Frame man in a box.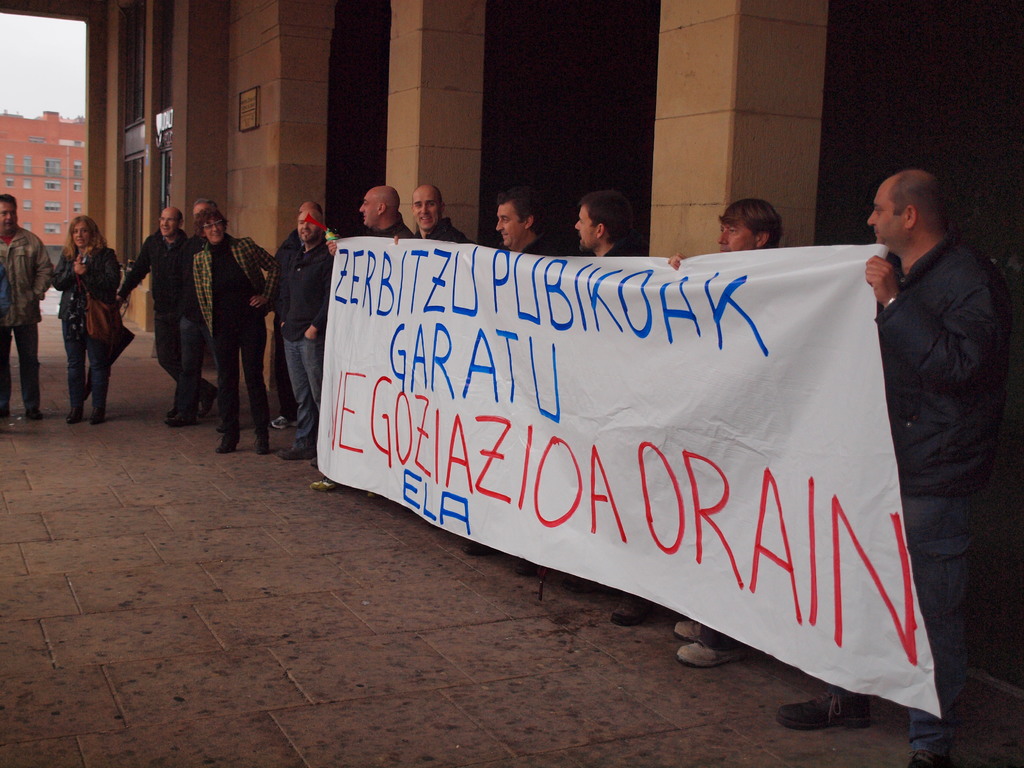
{"left": 117, "top": 209, "right": 225, "bottom": 426}.
